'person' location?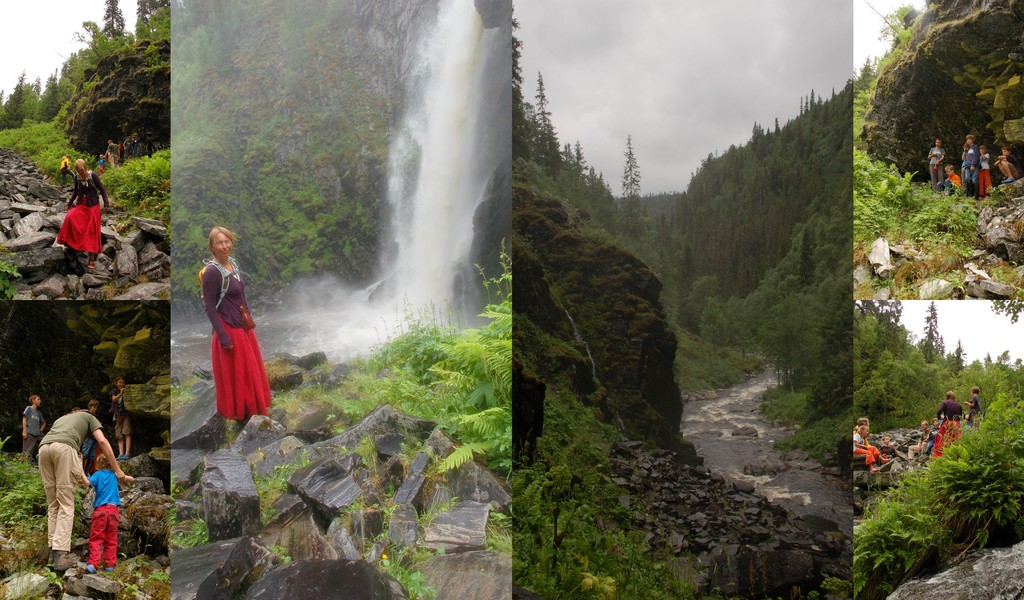
[x1=963, y1=384, x2=982, y2=428]
